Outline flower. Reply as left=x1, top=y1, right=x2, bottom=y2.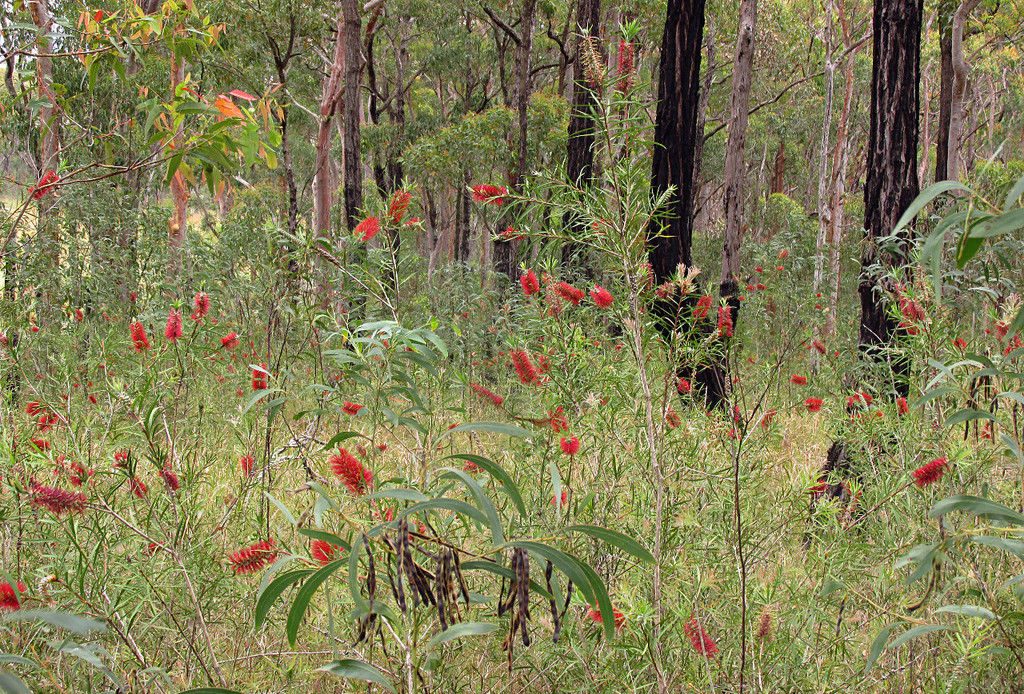
left=219, top=537, right=282, bottom=574.
